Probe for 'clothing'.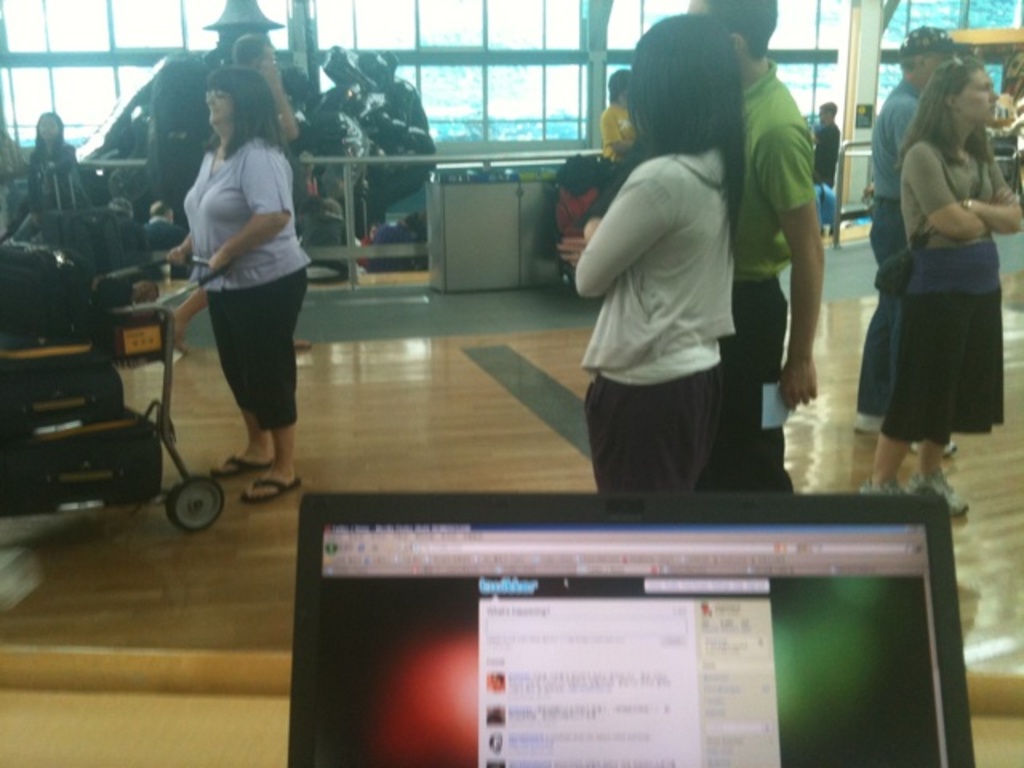
Probe result: rect(813, 122, 842, 186).
